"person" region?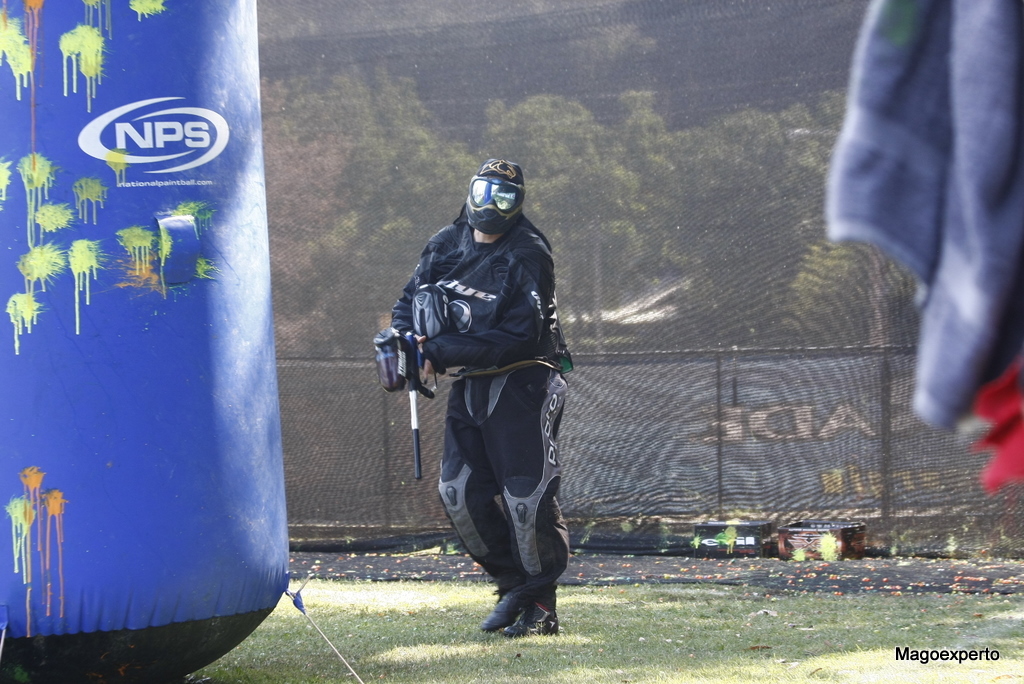
400:131:574:649
